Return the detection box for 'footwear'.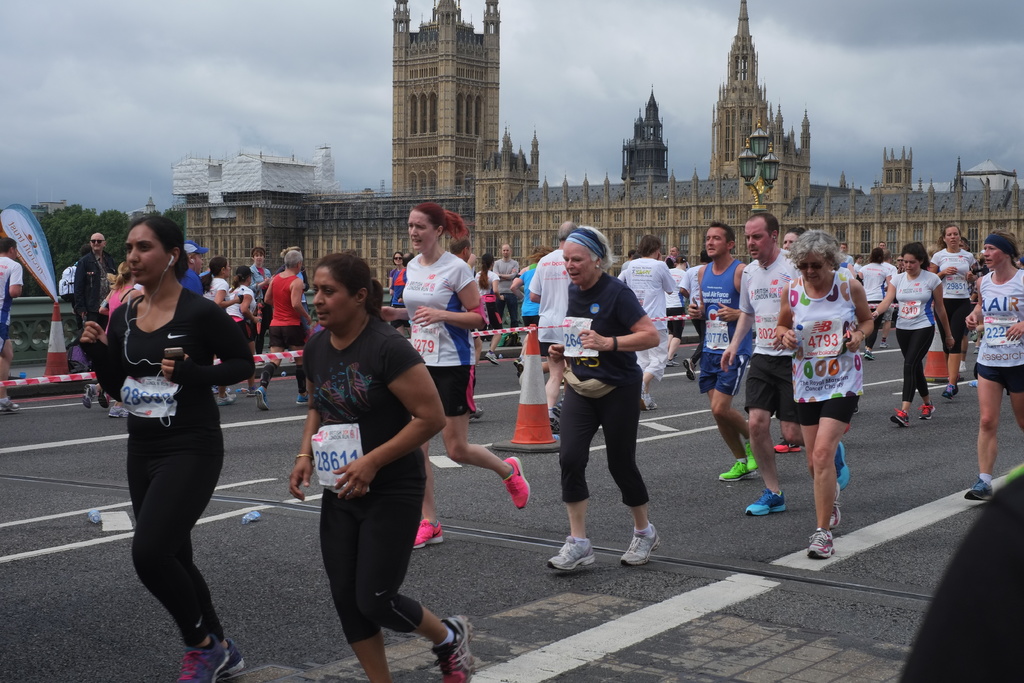
bbox(861, 348, 877, 363).
